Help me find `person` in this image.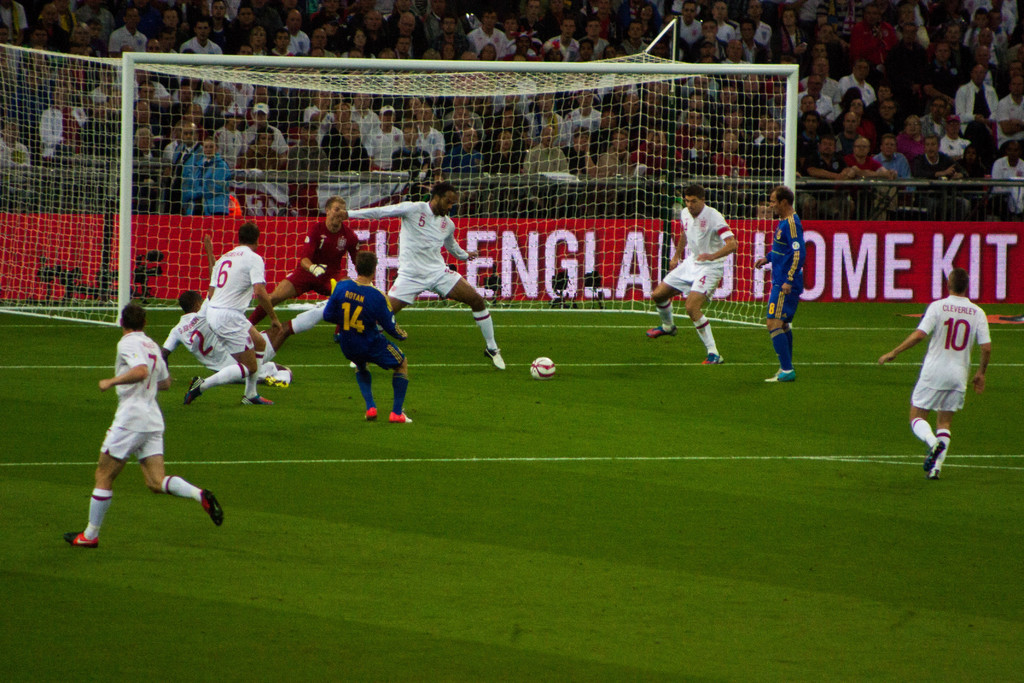
Found it: [875, 268, 996, 473].
